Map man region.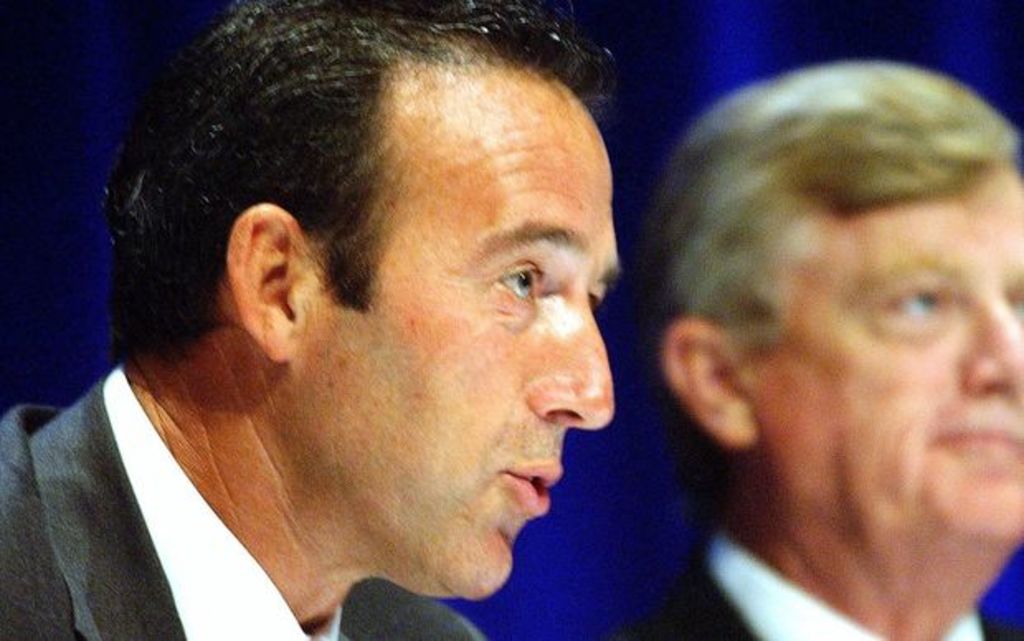
Mapped to 563,13,1023,640.
